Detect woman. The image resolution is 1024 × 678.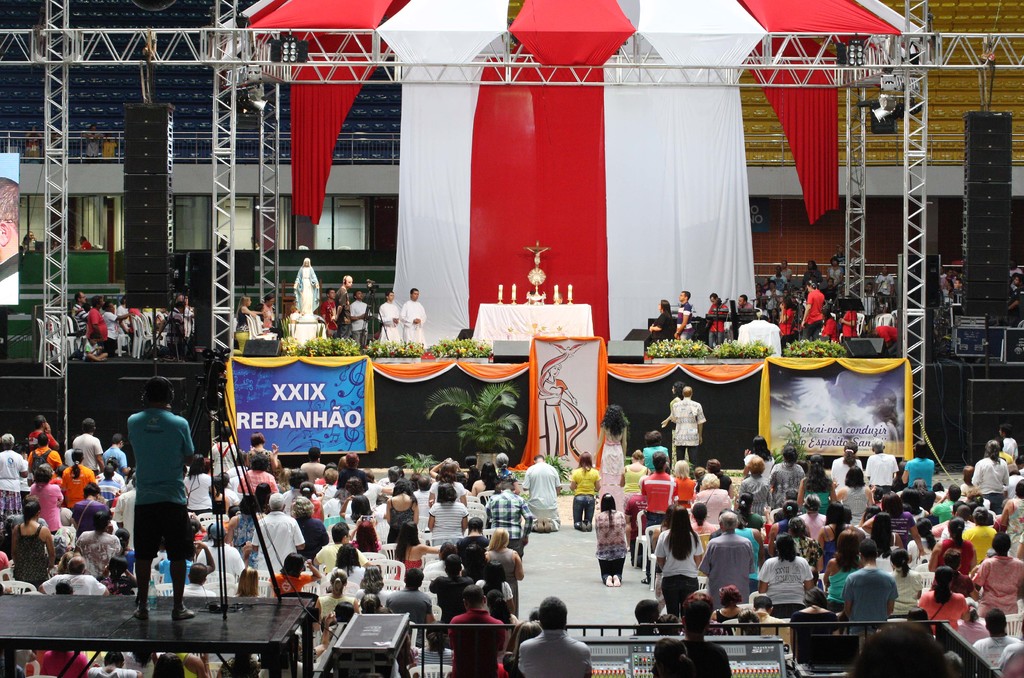
311:570:356:627.
